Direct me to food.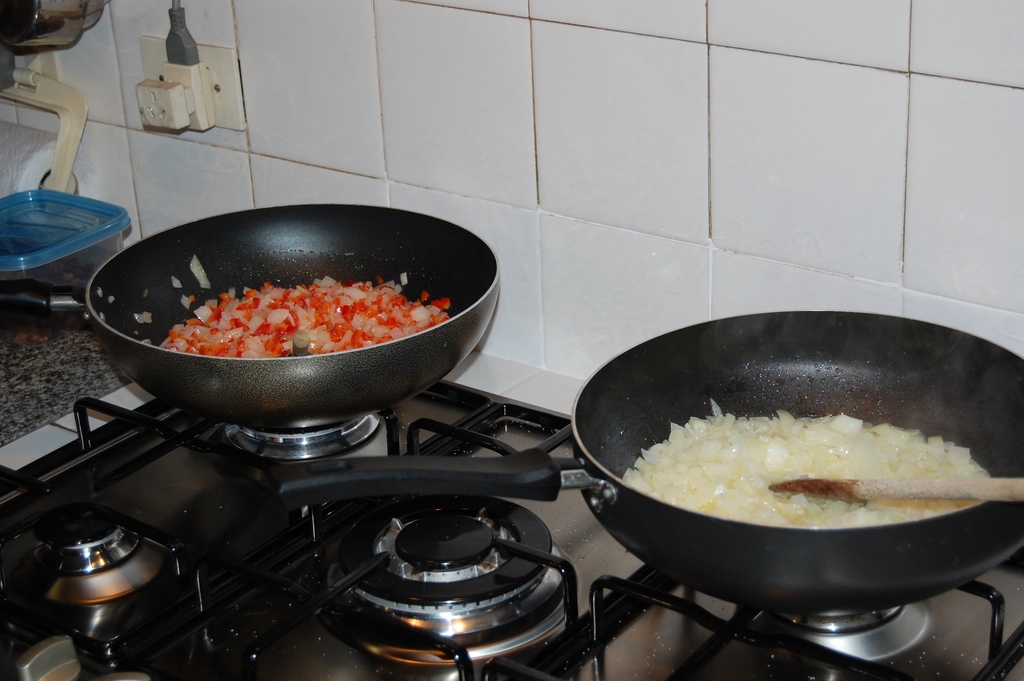
Direction: Rect(116, 215, 480, 390).
